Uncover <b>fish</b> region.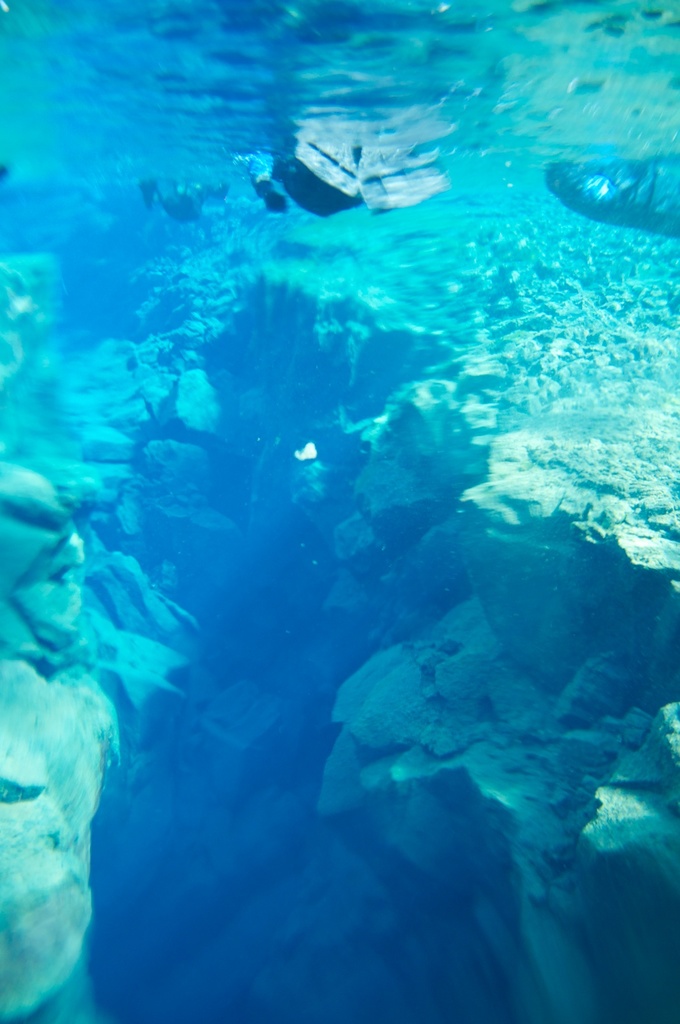
Uncovered: [550,135,669,227].
